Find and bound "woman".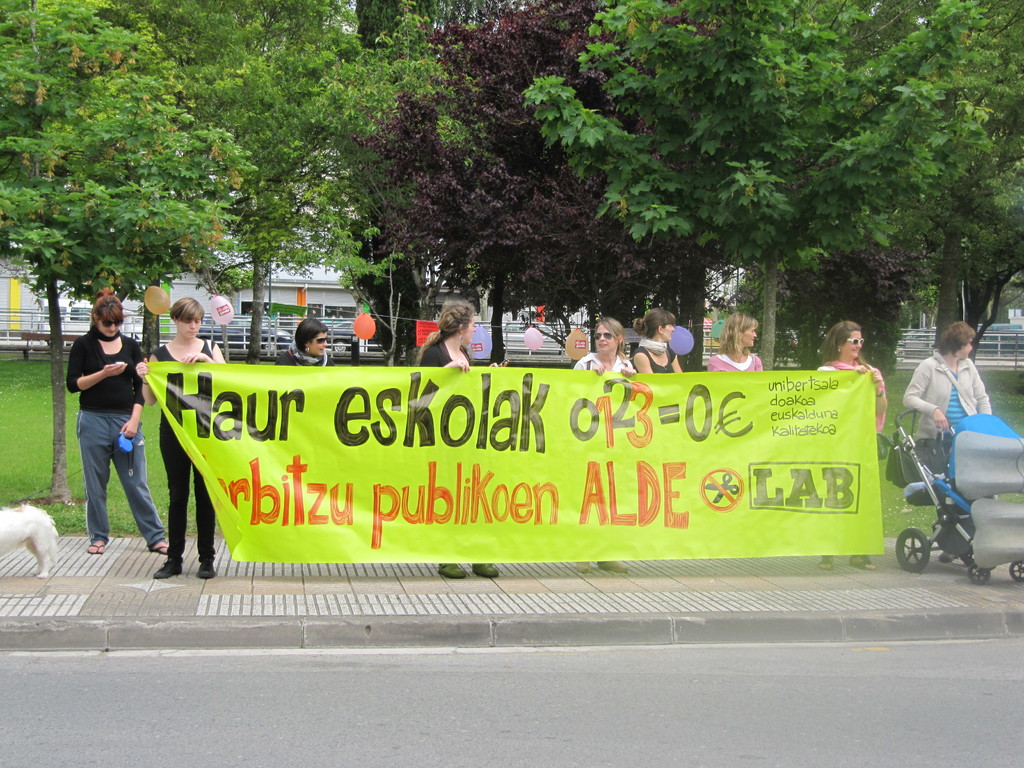
Bound: x1=706 y1=309 x2=769 y2=374.
